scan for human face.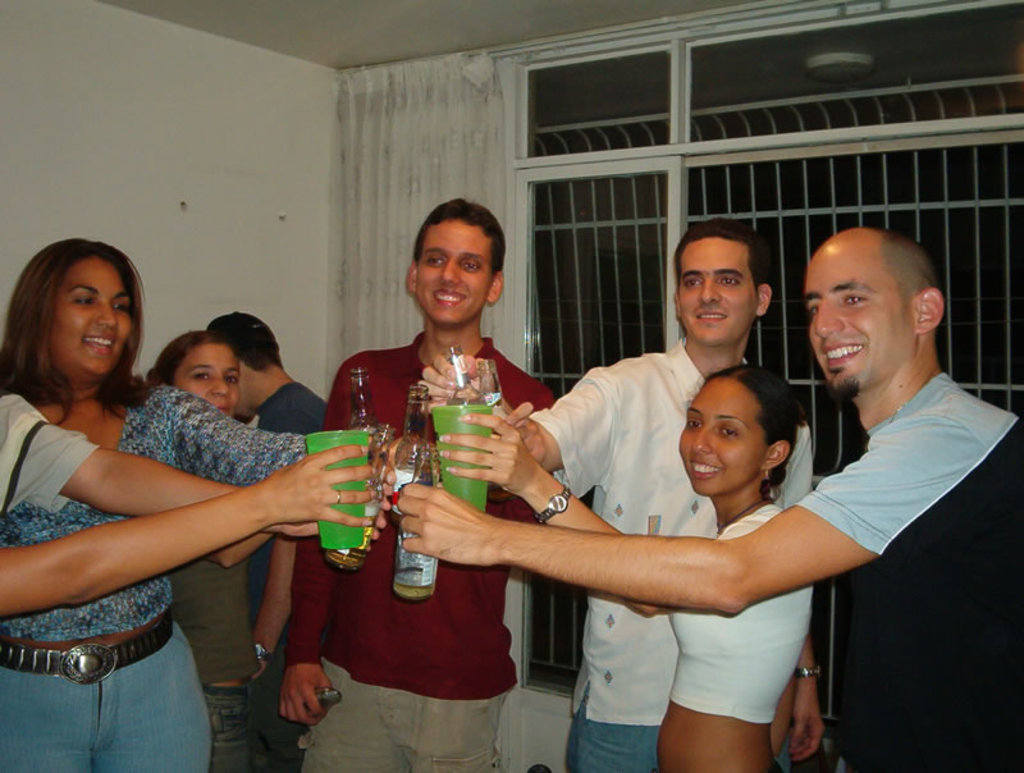
Scan result: {"x1": 805, "y1": 266, "x2": 910, "y2": 402}.
